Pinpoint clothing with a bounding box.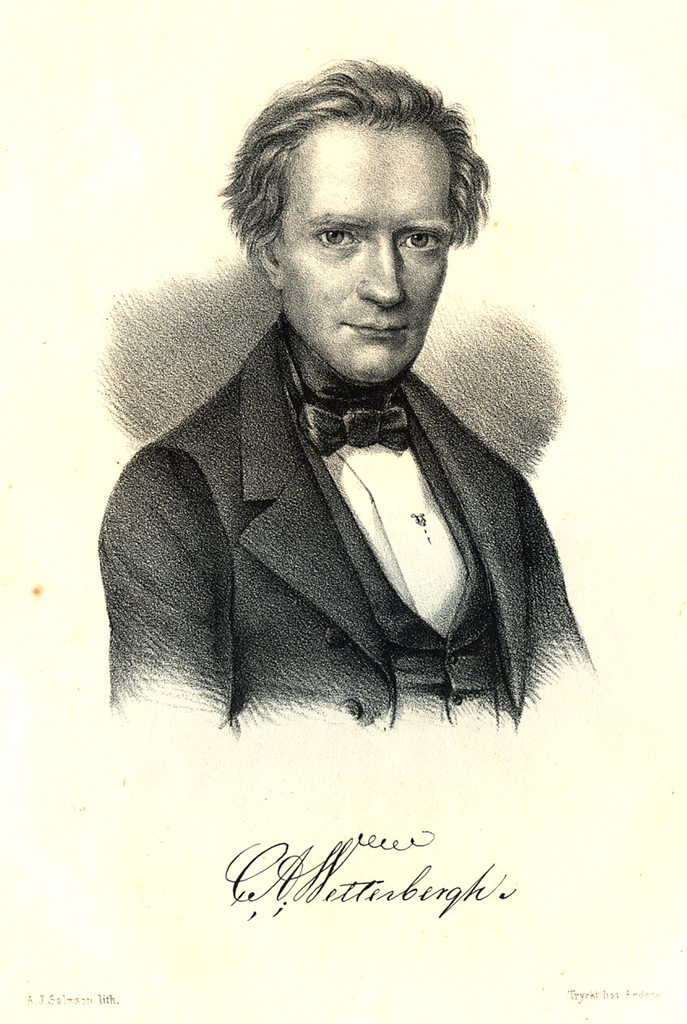
BBox(67, 299, 620, 720).
